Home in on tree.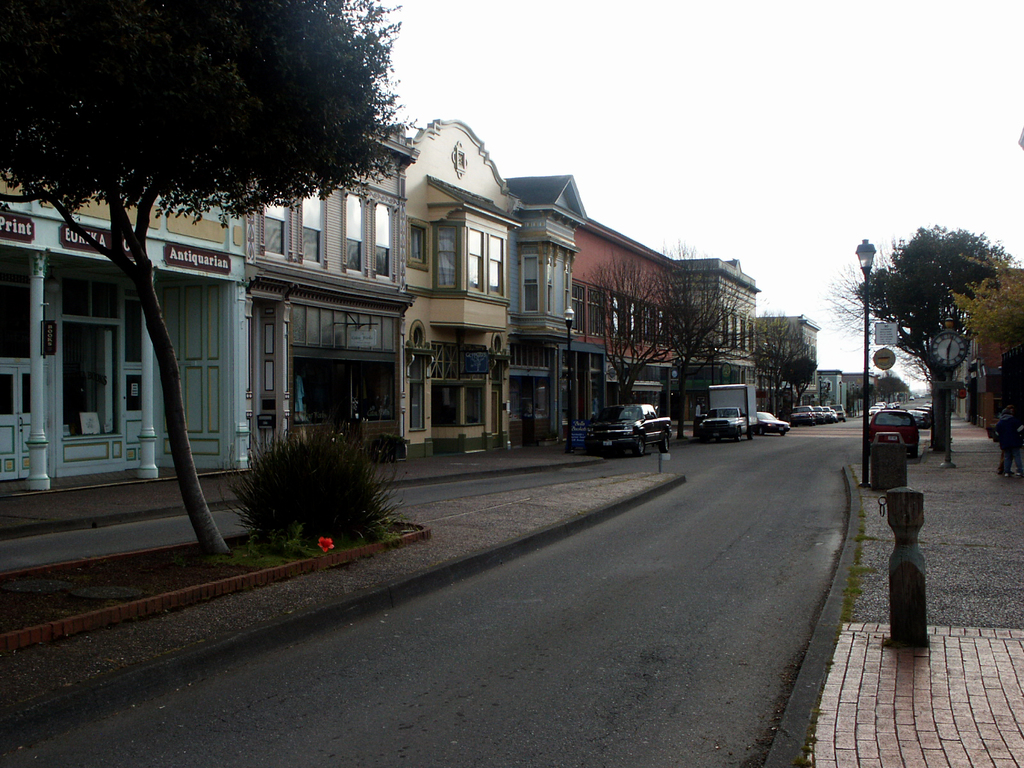
Homed in at [784,356,813,431].
